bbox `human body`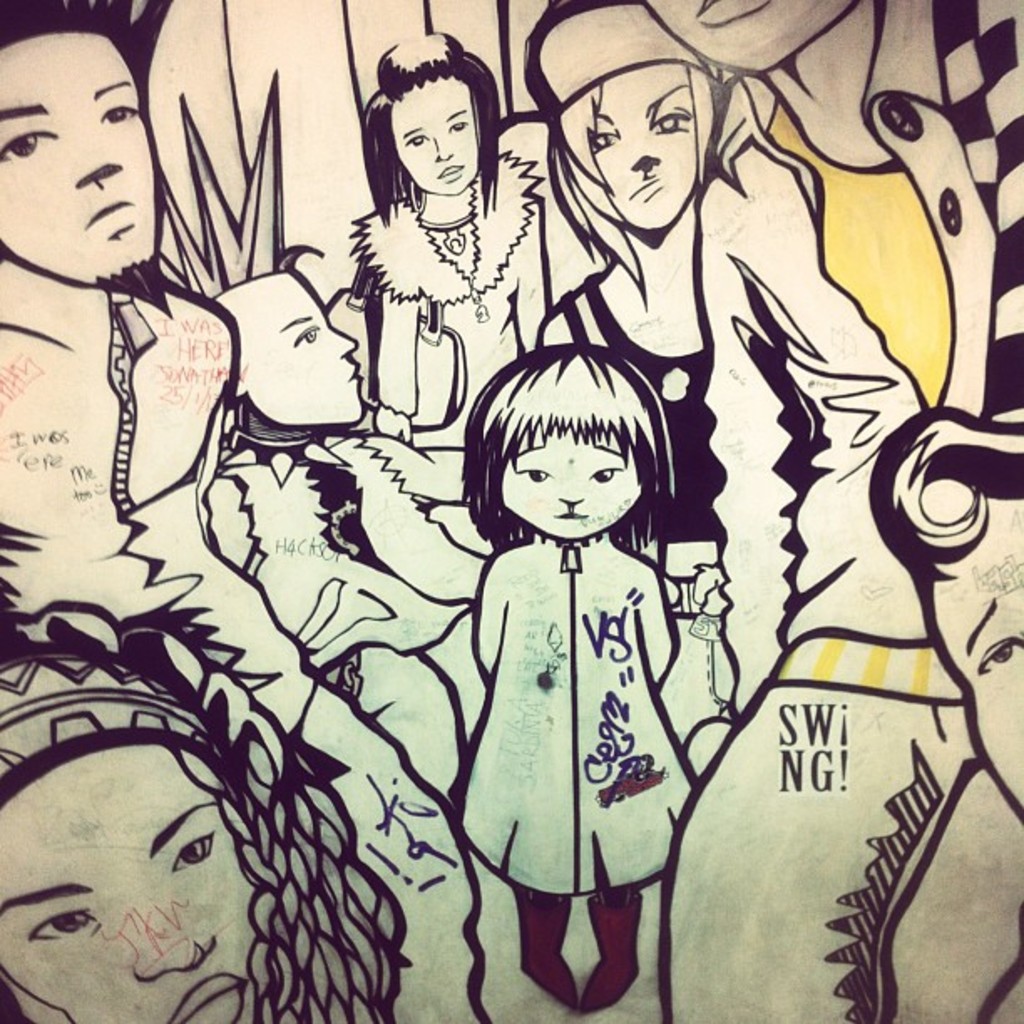
(x1=204, y1=418, x2=474, y2=793)
